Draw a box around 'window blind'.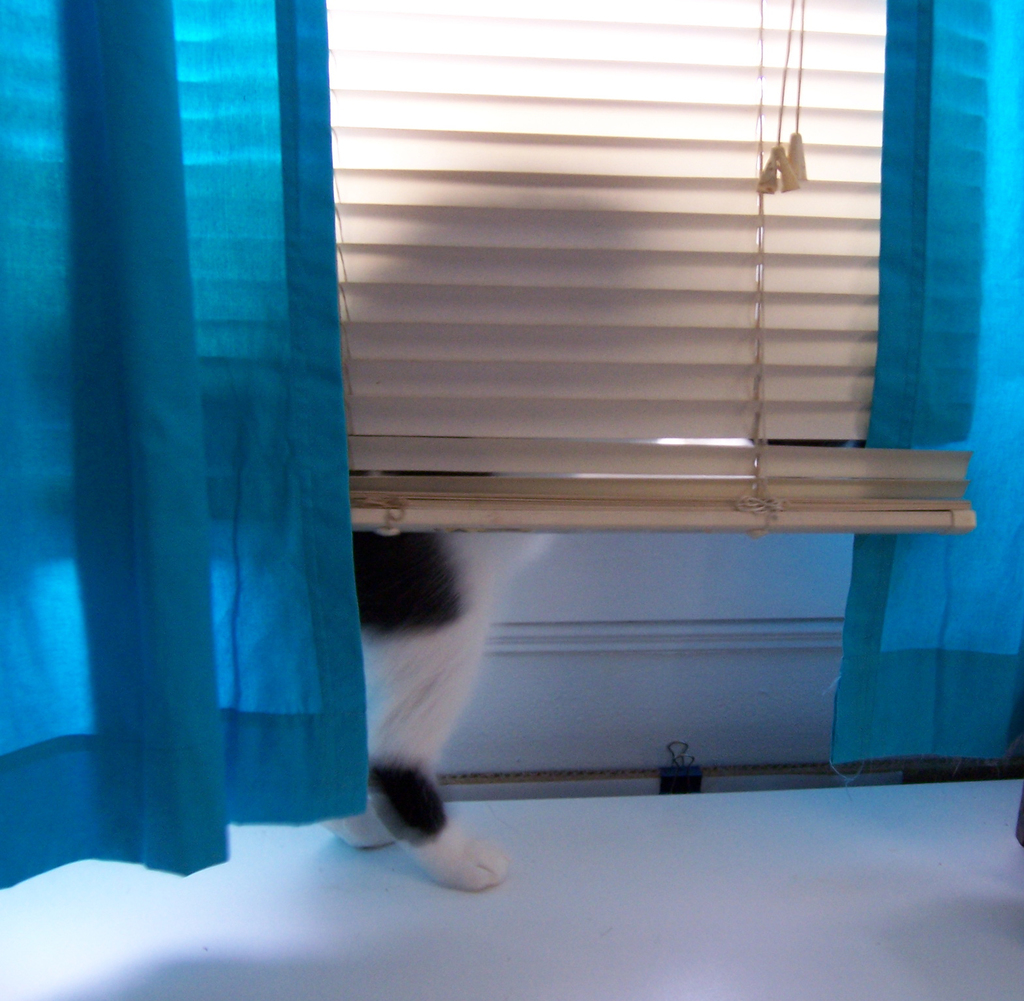
detection(0, 0, 1001, 541).
